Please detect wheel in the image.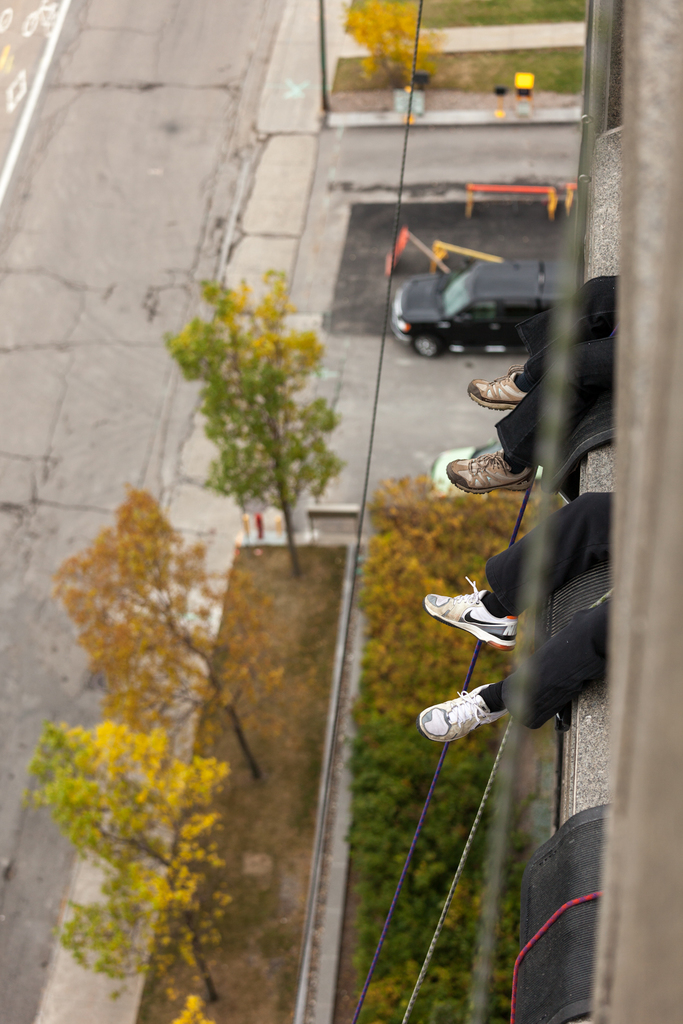
409 335 443 361.
